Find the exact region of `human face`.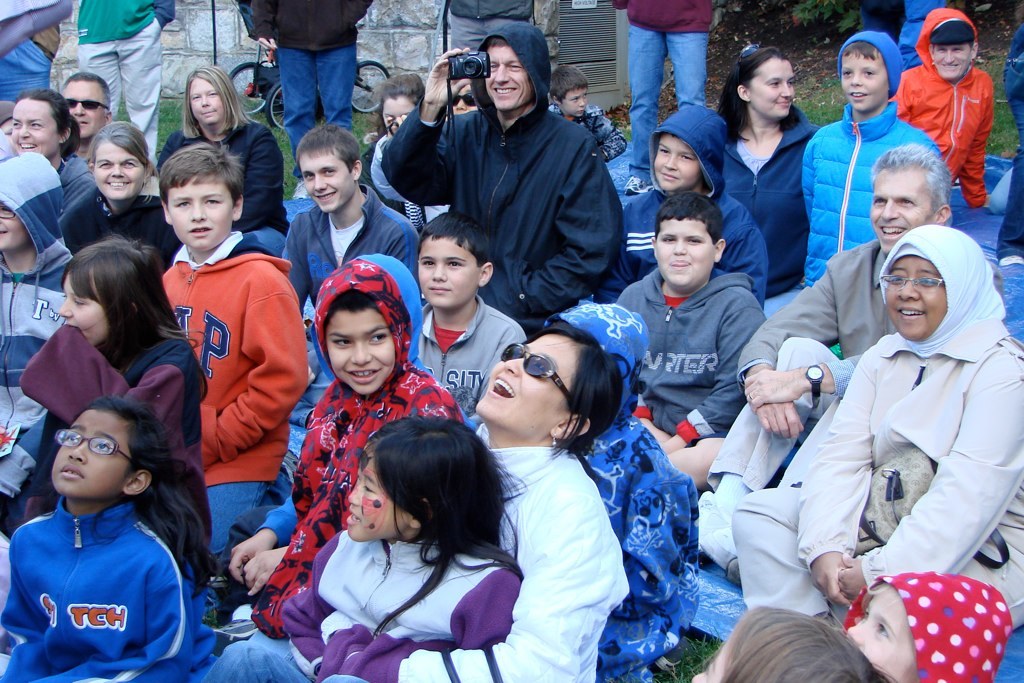
Exact region: left=52, top=414, right=133, bottom=499.
